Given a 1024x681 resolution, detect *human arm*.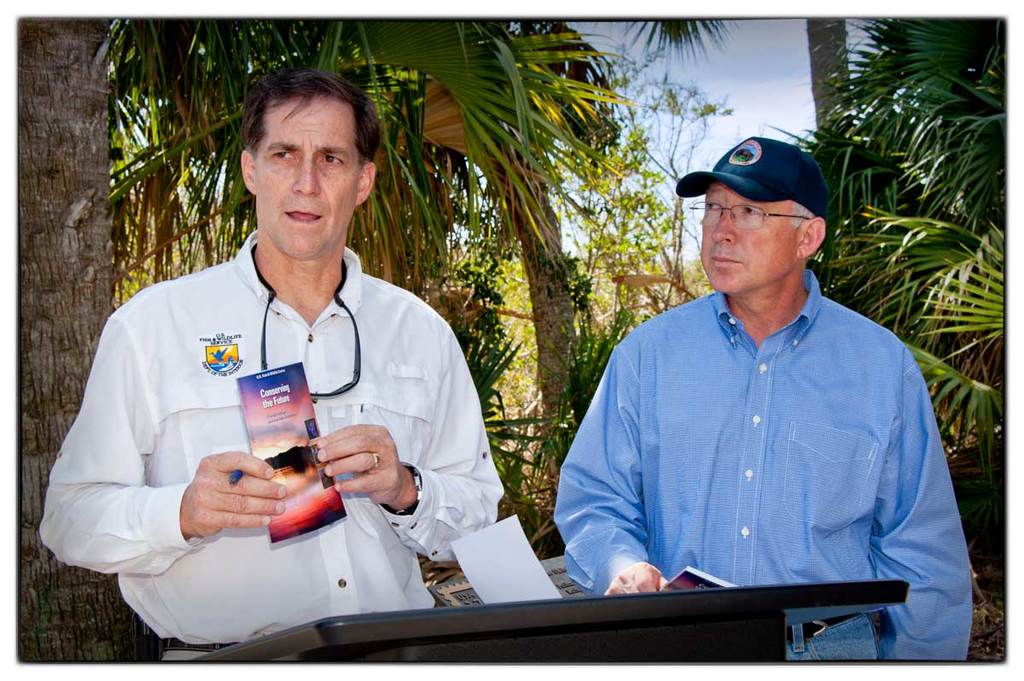
region(875, 387, 979, 666).
